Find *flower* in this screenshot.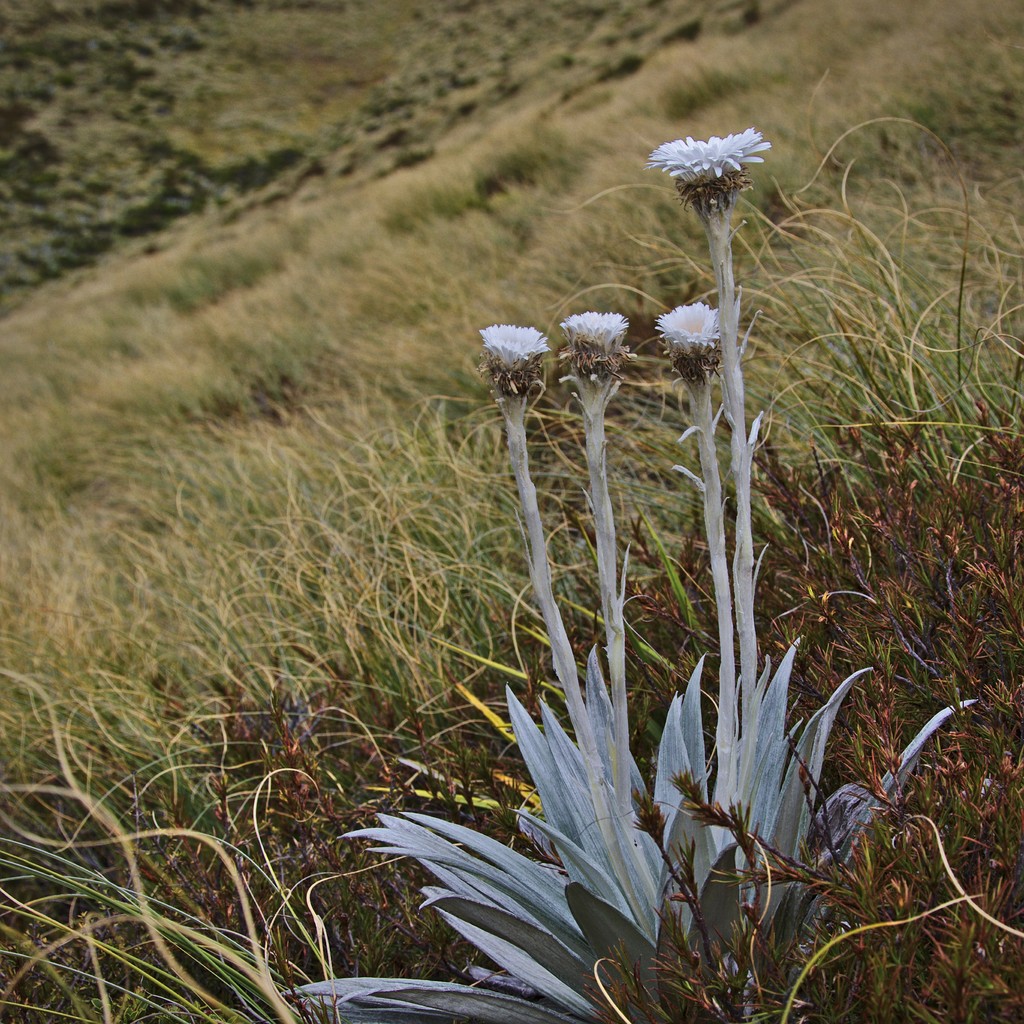
The bounding box for *flower* is Rect(655, 298, 719, 378).
